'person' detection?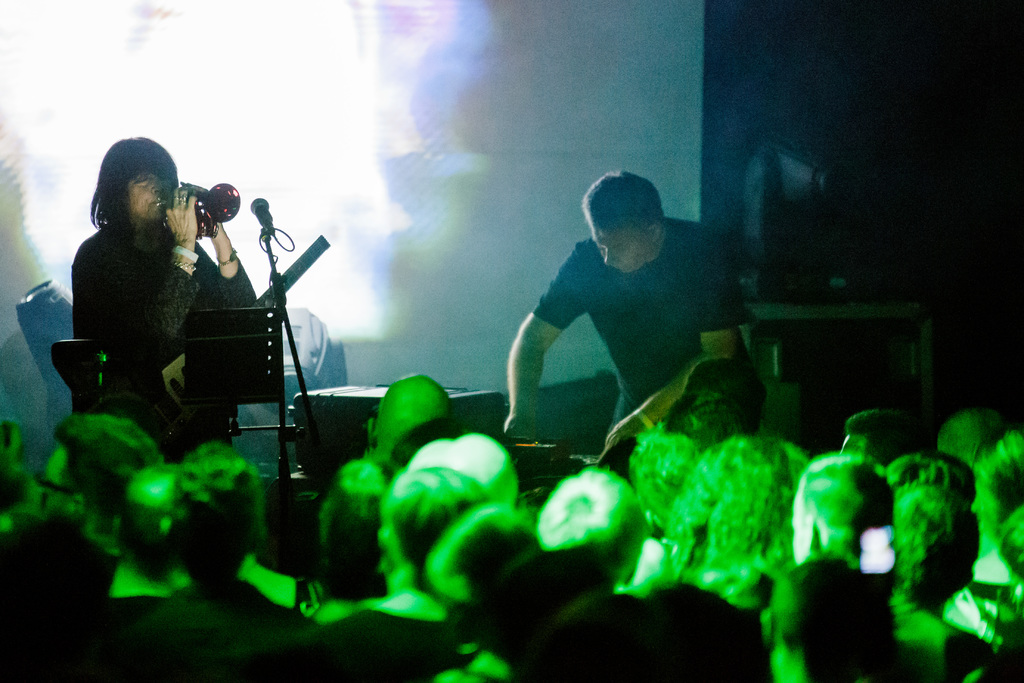
{"x1": 503, "y1": 165, "x2": 763, "y2": 445}
